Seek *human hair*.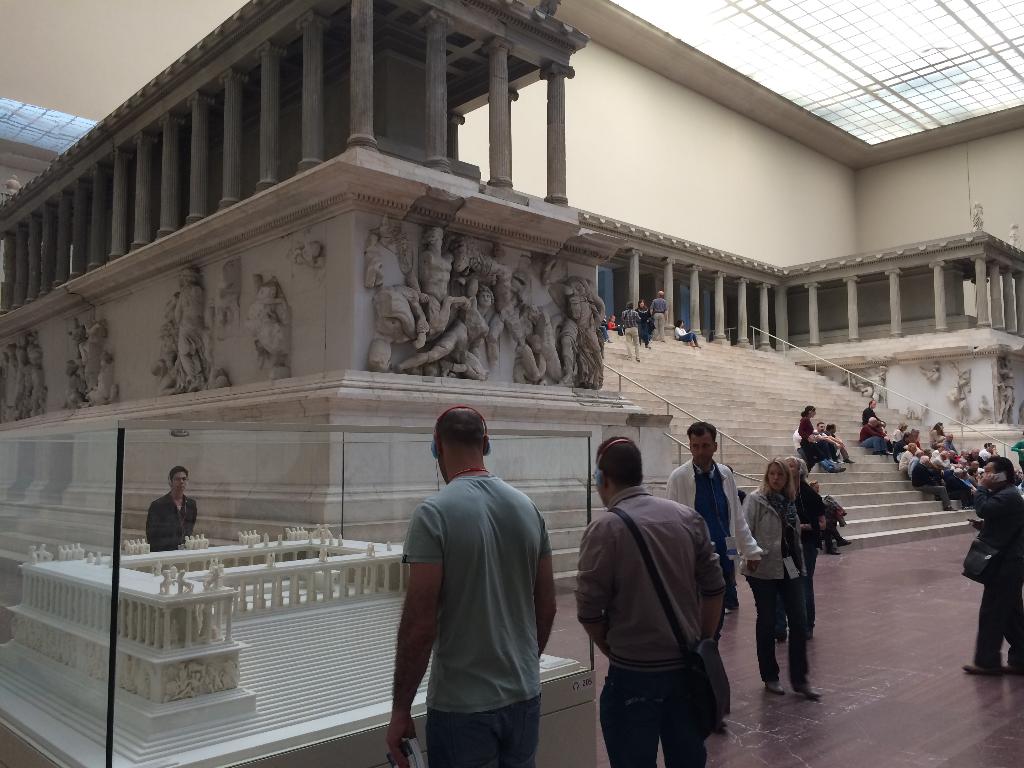
(817,422,826,430).
